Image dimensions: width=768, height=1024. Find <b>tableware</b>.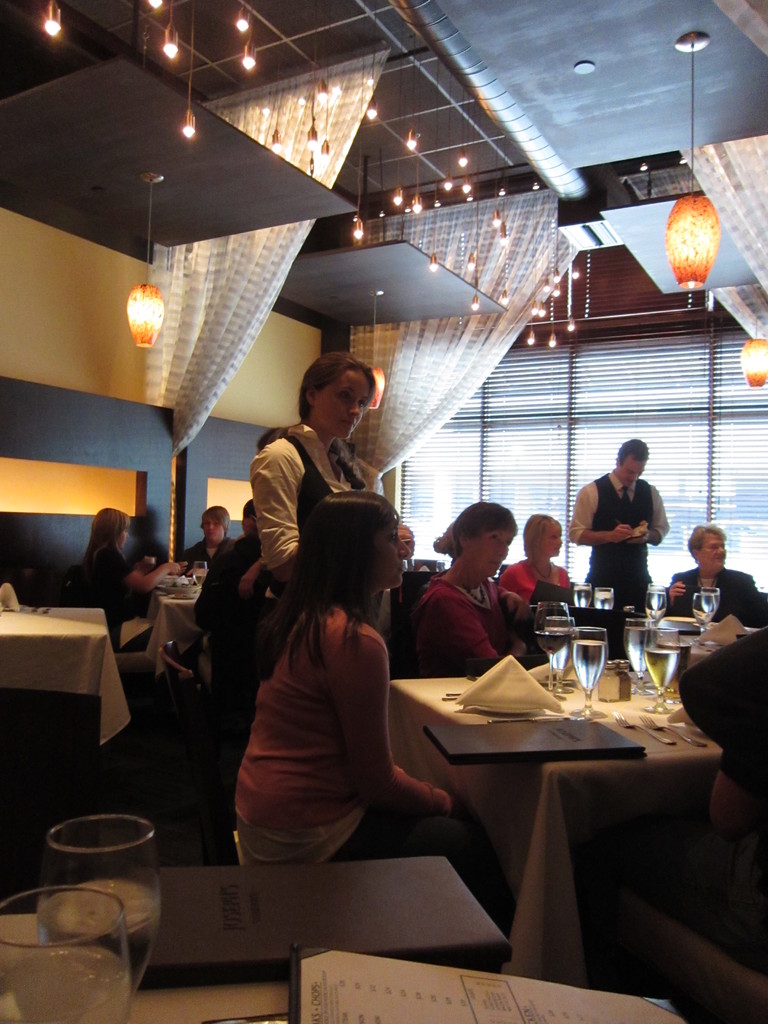
<box>674,716,710,749</box>.
